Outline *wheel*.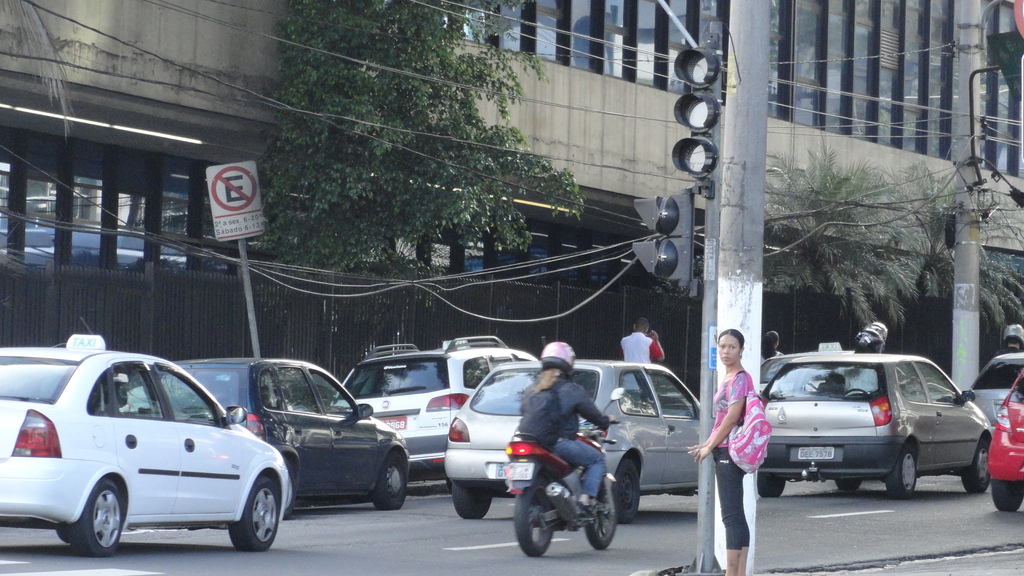
Outline: (228, 470, 277, 552).
